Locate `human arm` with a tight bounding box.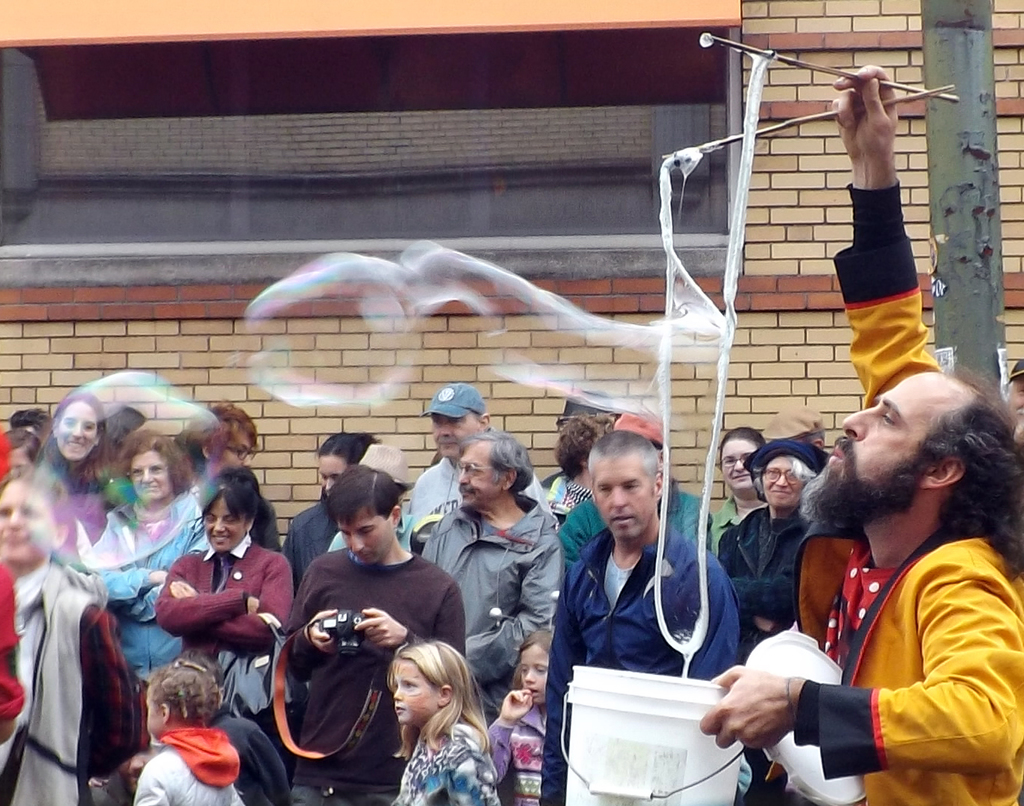
left=274, top=556, right=346, bottom=682.
